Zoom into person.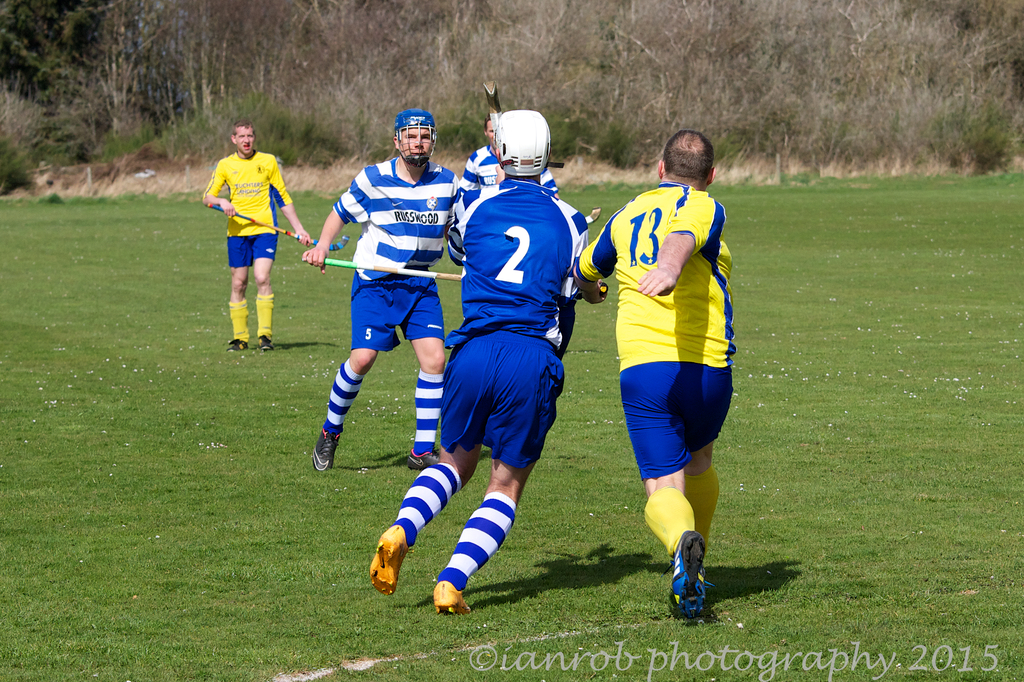
Zoom target: crop(202, 120, 313, 354).
